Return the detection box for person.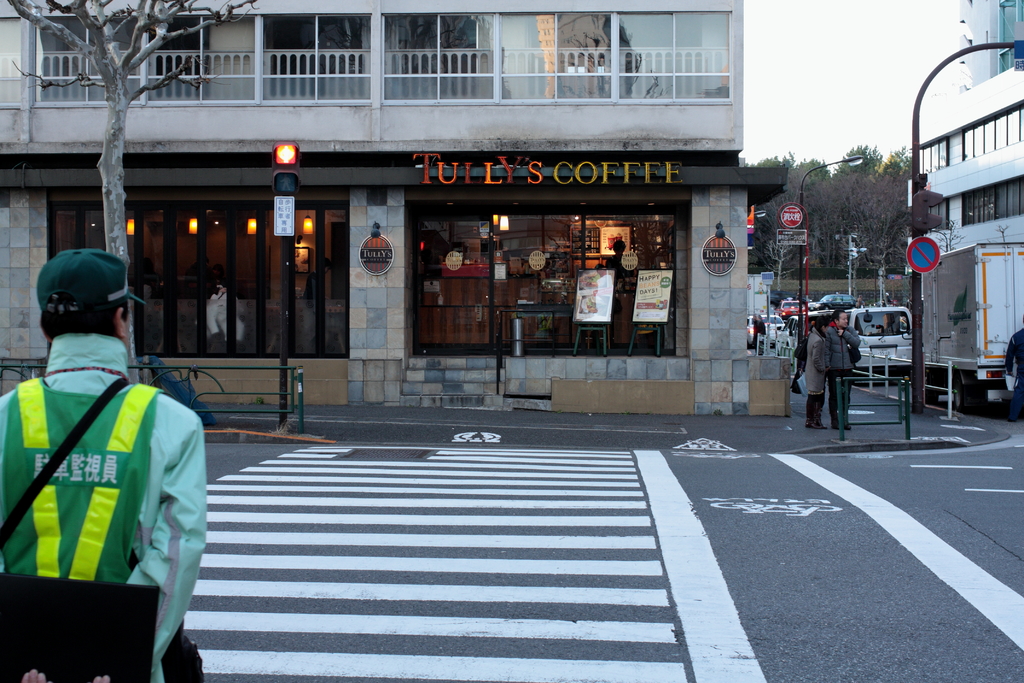
rect(140, 258, 158, 277).
